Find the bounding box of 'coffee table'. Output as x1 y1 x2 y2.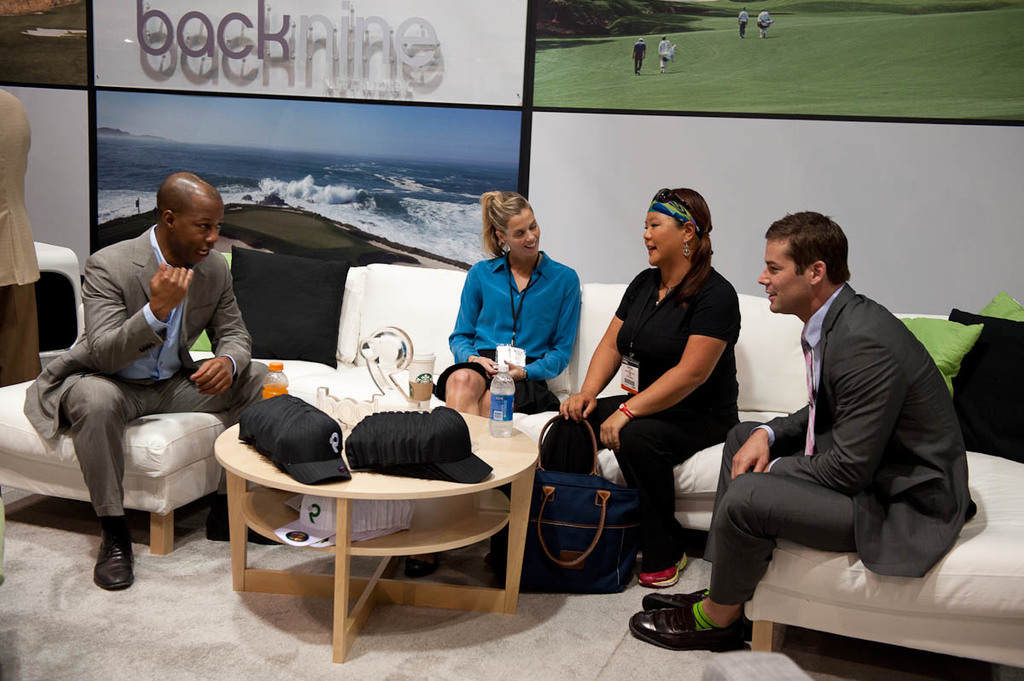
224 428 530 645.
